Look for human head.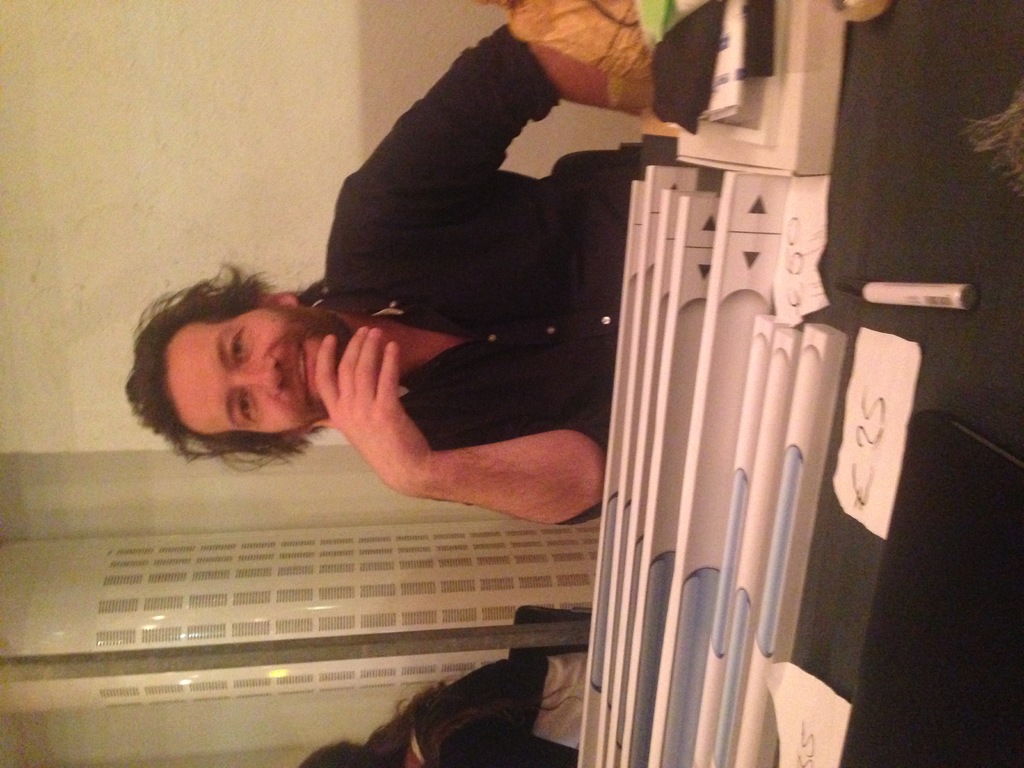
Found: locate(137, 264, 337, 459).
